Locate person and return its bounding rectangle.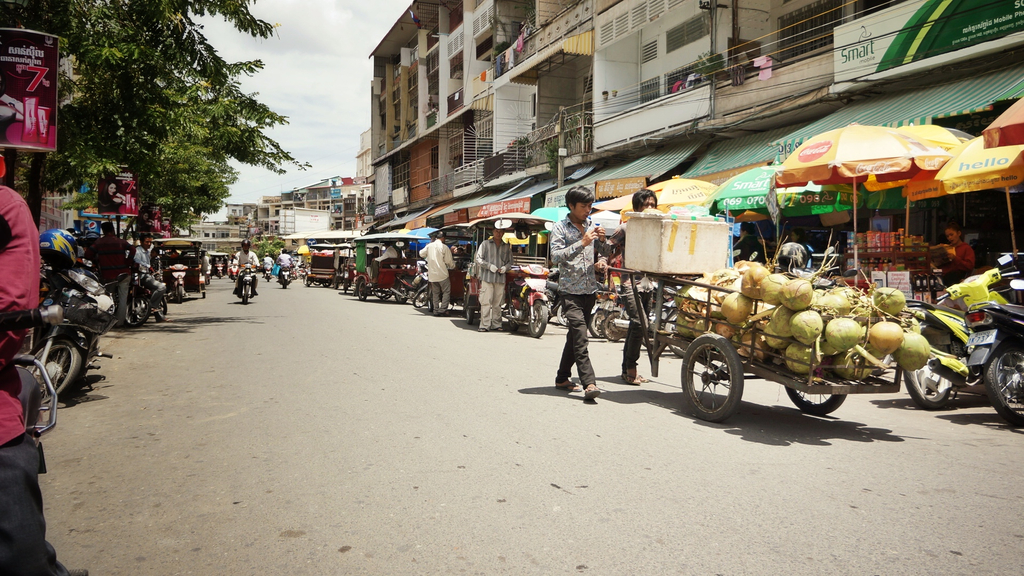
x1=547, y1=187, x2=608, y2=401.
